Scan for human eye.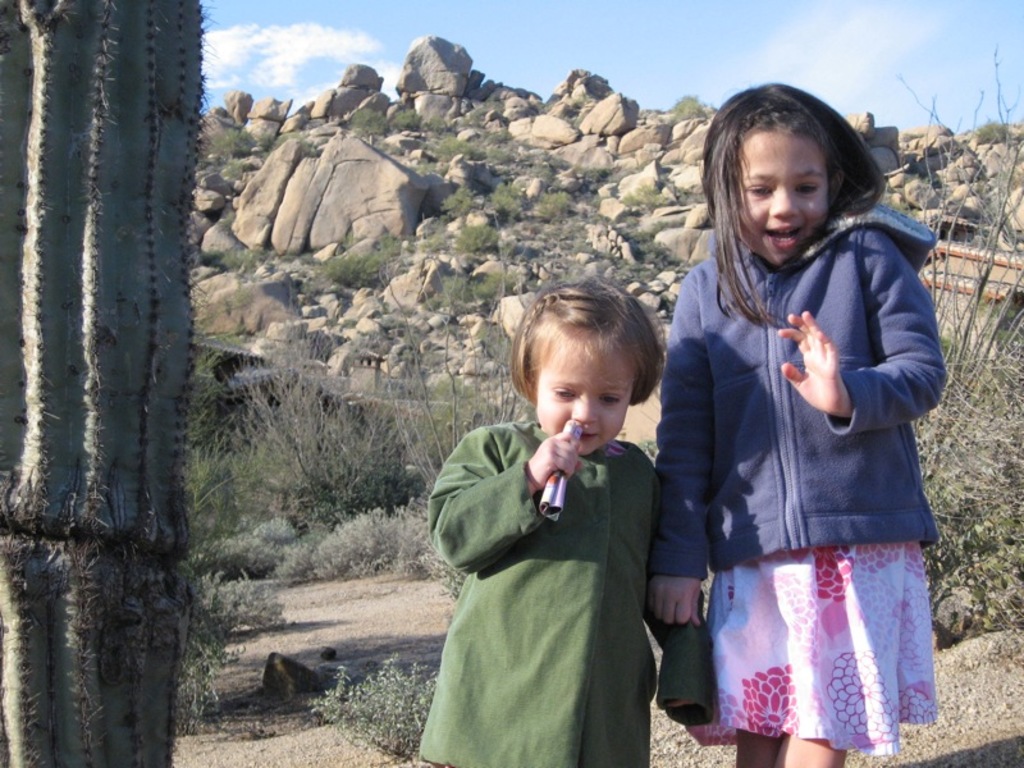
Scan result: 744 182 772 196.
